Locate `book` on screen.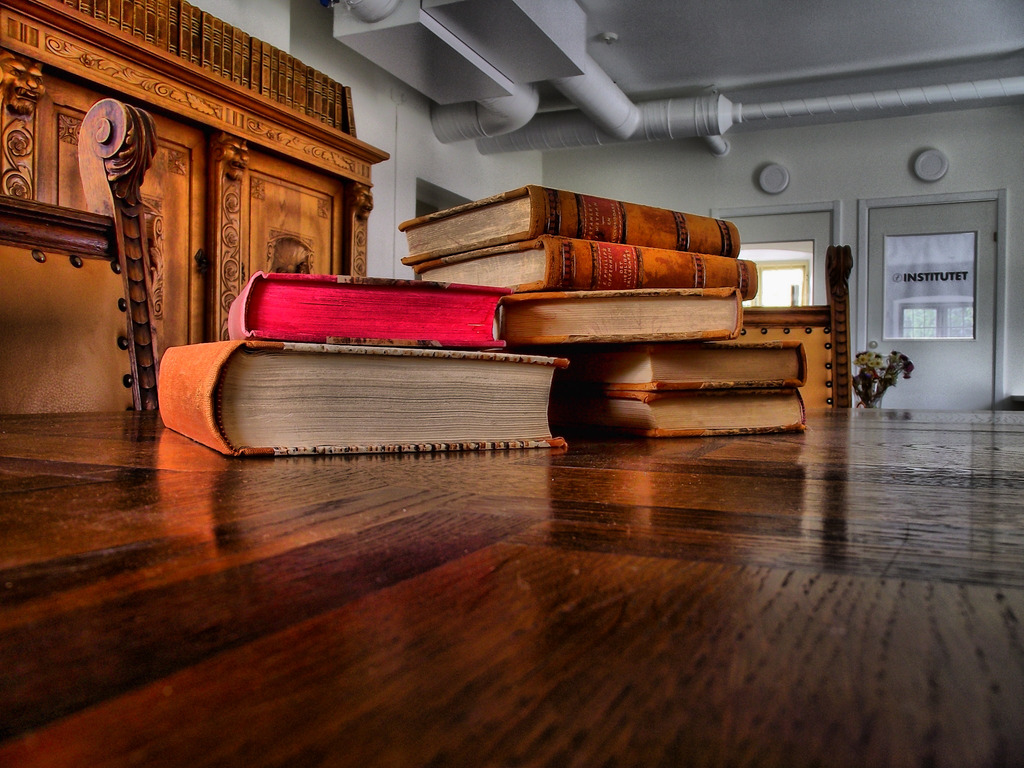
On screen at 572:383:805:444.
